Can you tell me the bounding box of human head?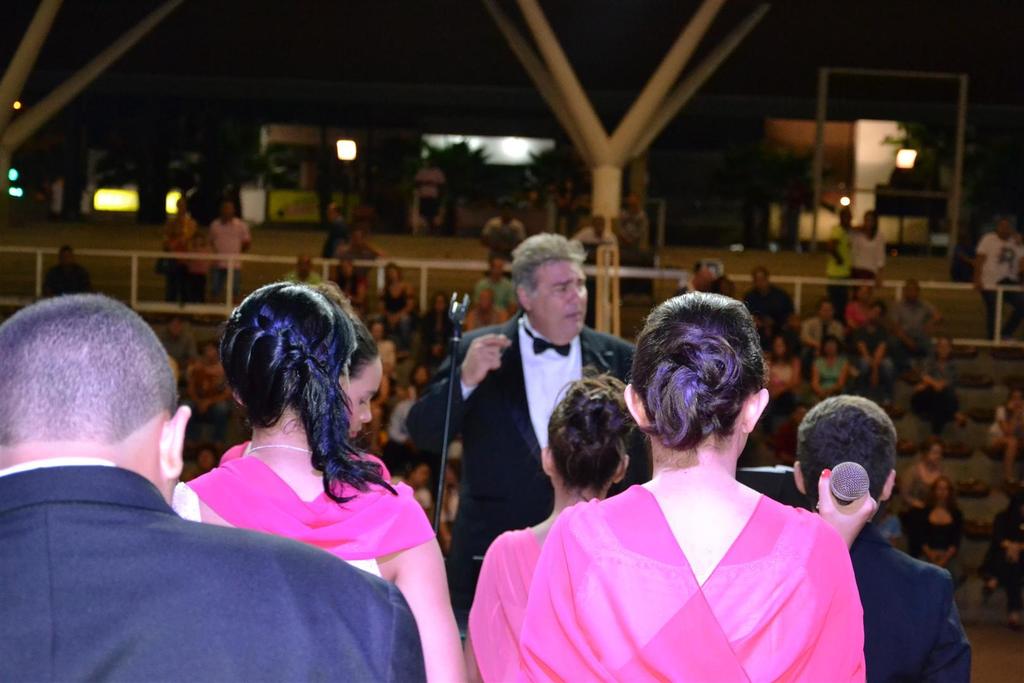
{"x1": 0, "y1": 292, "x2": 193, "y2": 480}.
